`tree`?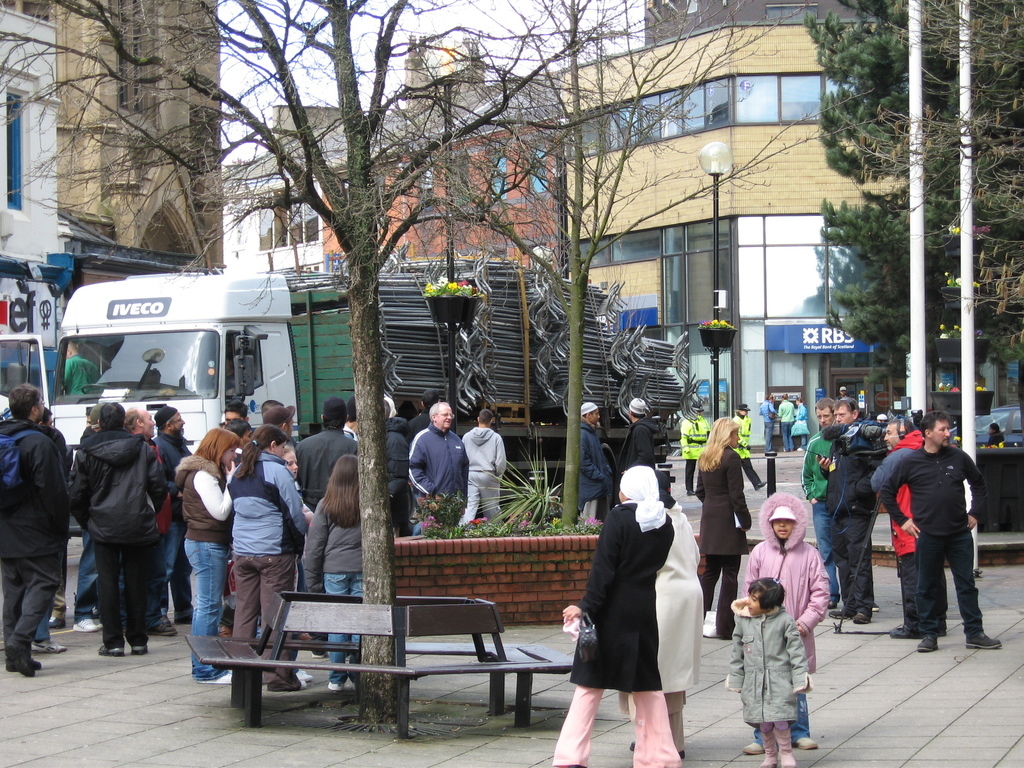
[838, 7, 1023, 356]
